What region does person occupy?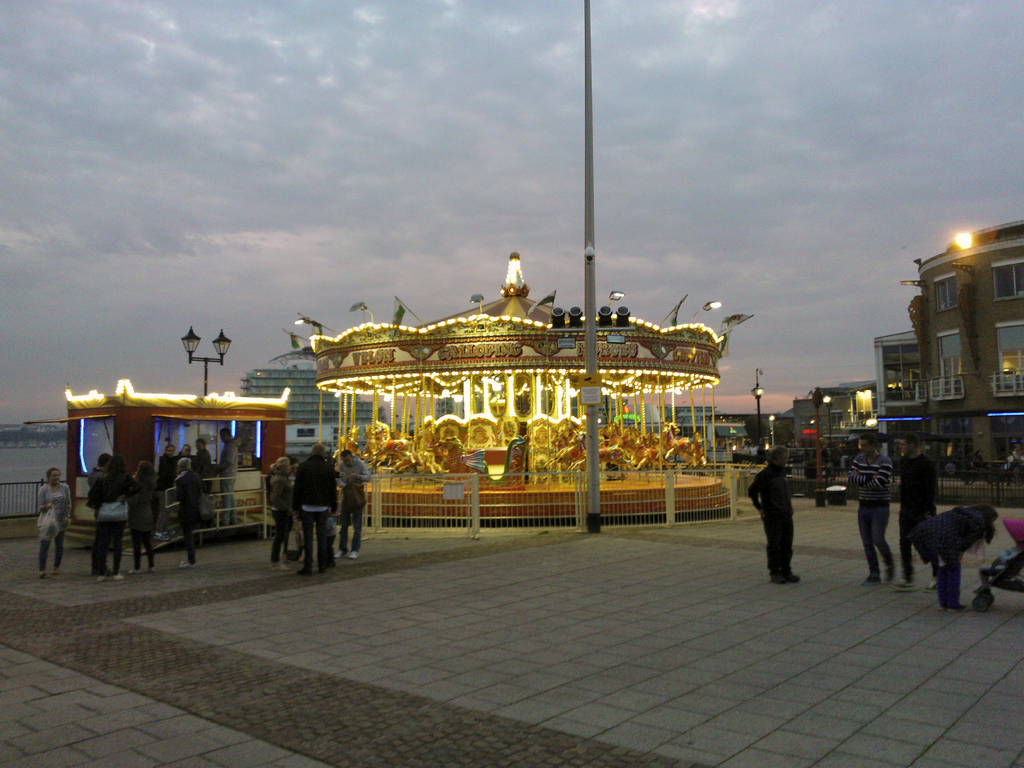
select_region(125, 460, 164, 574).
